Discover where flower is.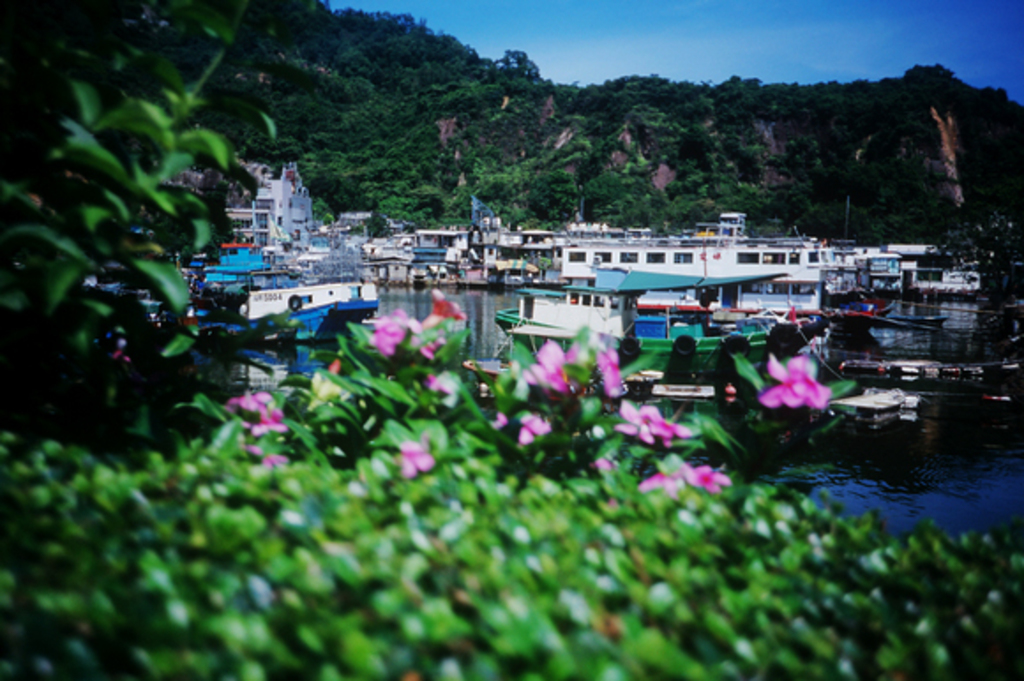
Discovered at bbox(440, 289, 466, 319).
